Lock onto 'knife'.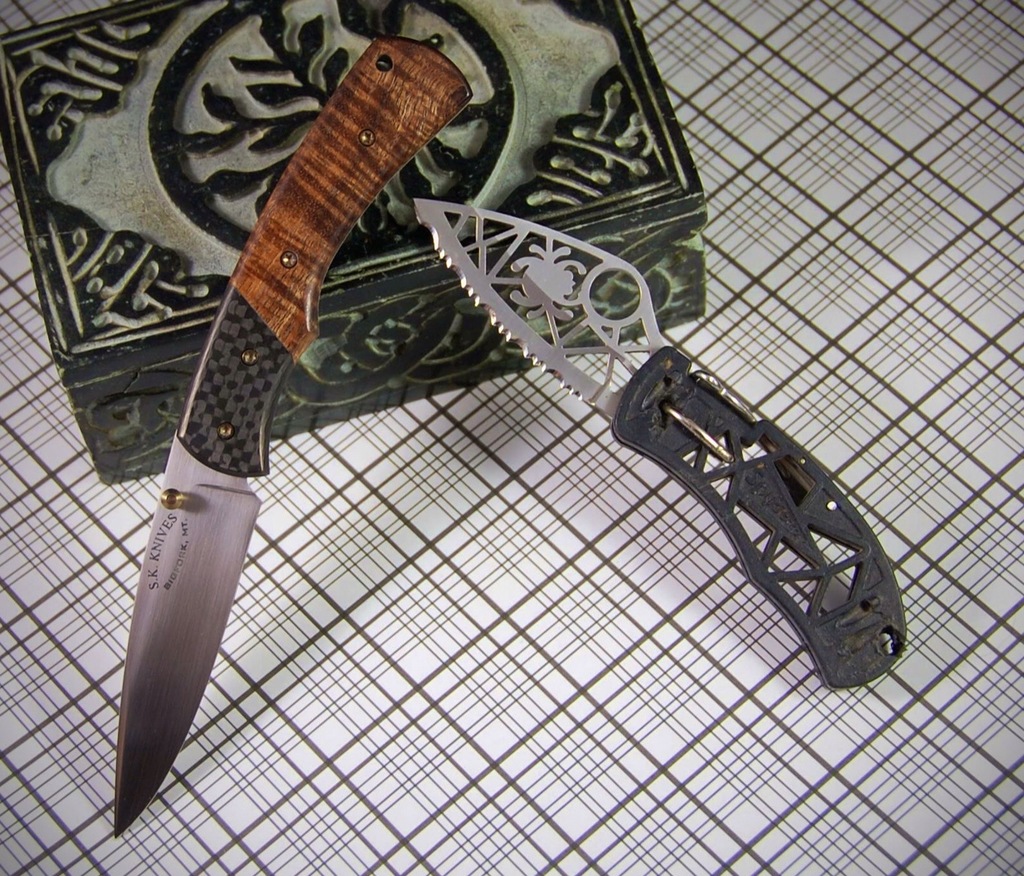
Locked: box=[109, 20, 477, 846].
